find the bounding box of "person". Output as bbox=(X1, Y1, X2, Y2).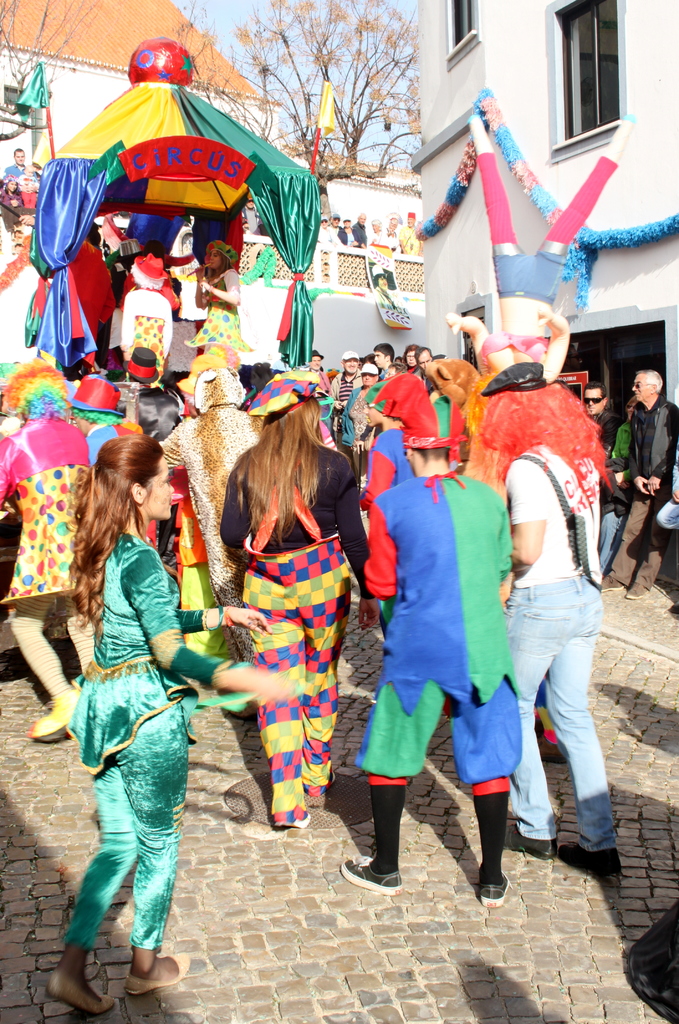
bbox=(41, 438, 208, 1009).
